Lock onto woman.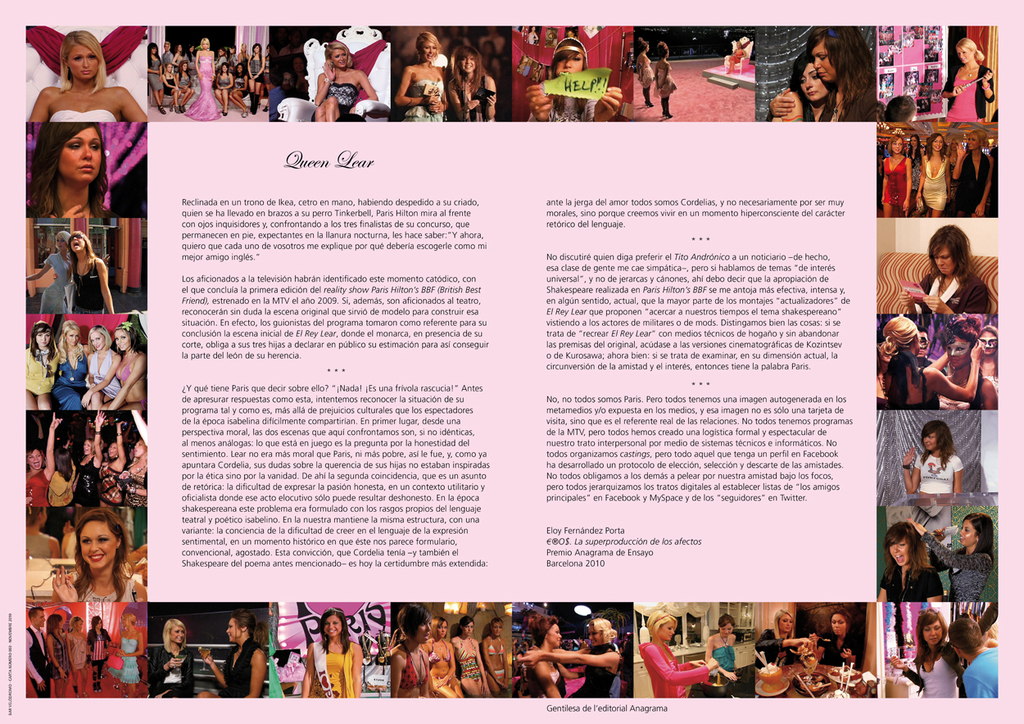
Locked: bbox=[18, 234, 114, 311].
